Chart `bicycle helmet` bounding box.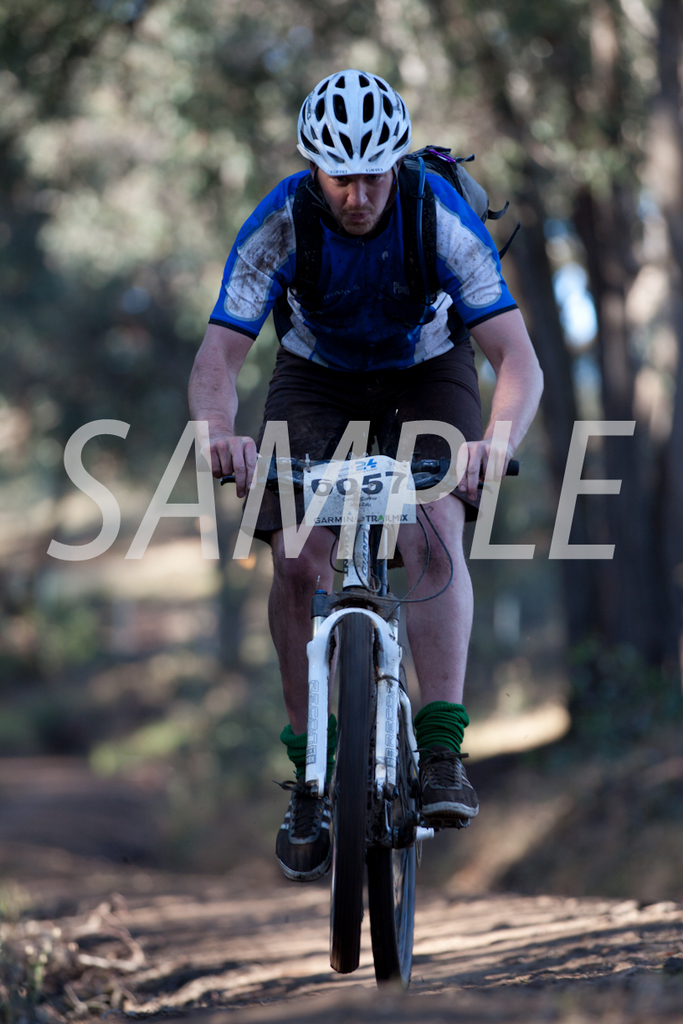
Charted: l=296, t=68, r=398, b=179.
